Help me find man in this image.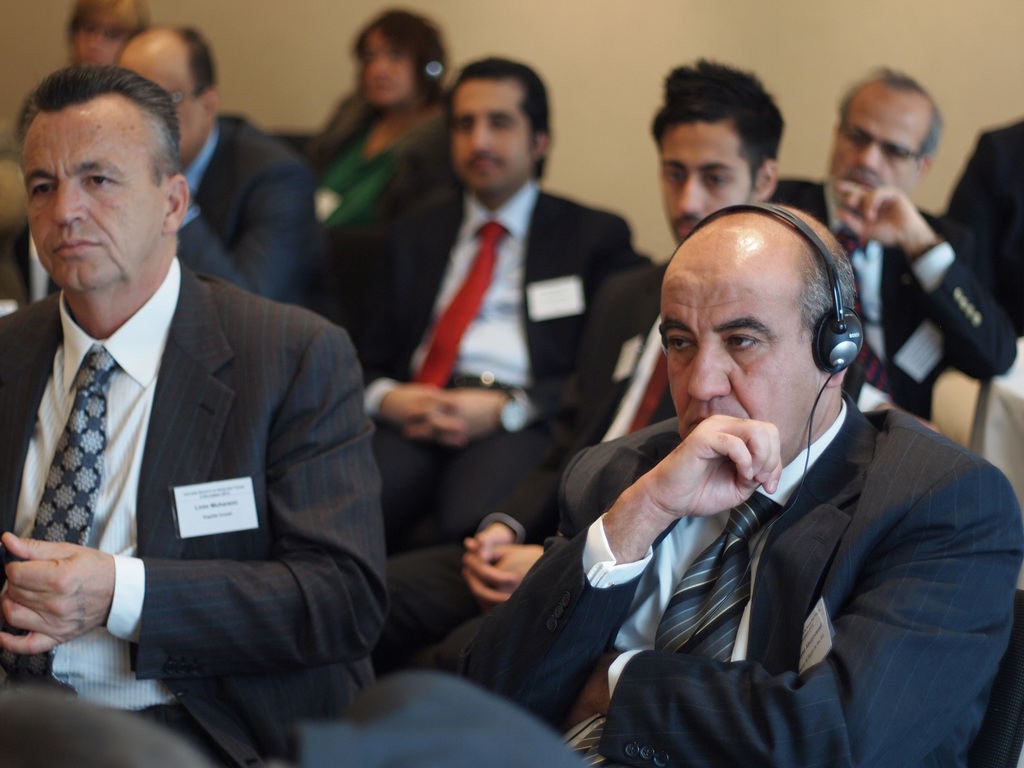
Found it: (x1=0, y1=63, x2=385, y2=739).
